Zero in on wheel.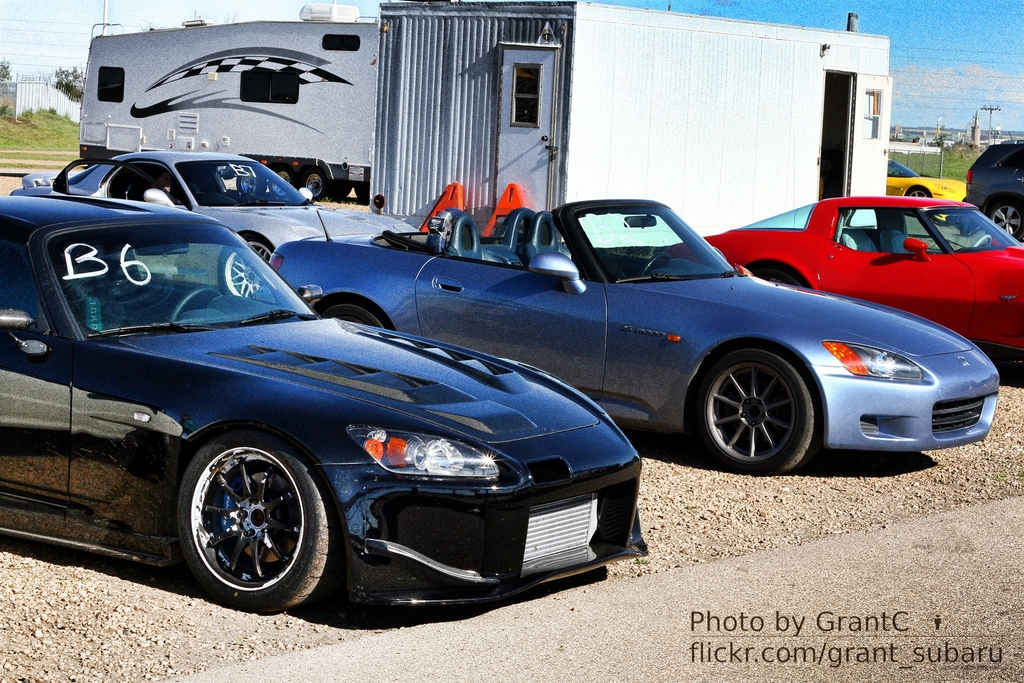
Zeroed in: x1=269, y1=157, x2=303, y2=201.
